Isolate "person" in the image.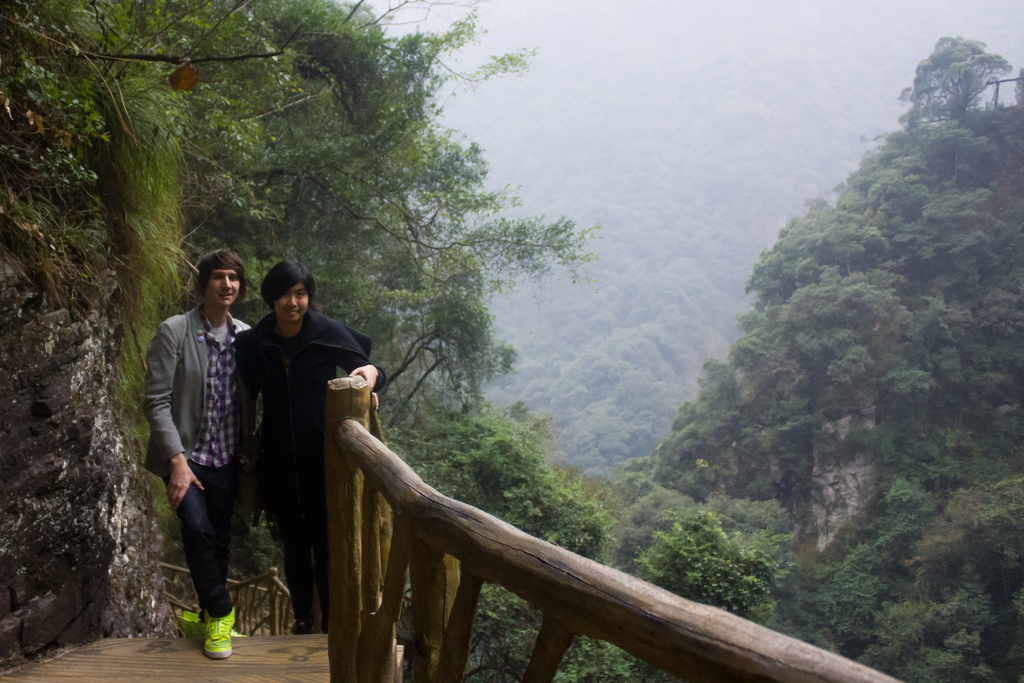
Isolated region: region(237, 261, 385, 635).
